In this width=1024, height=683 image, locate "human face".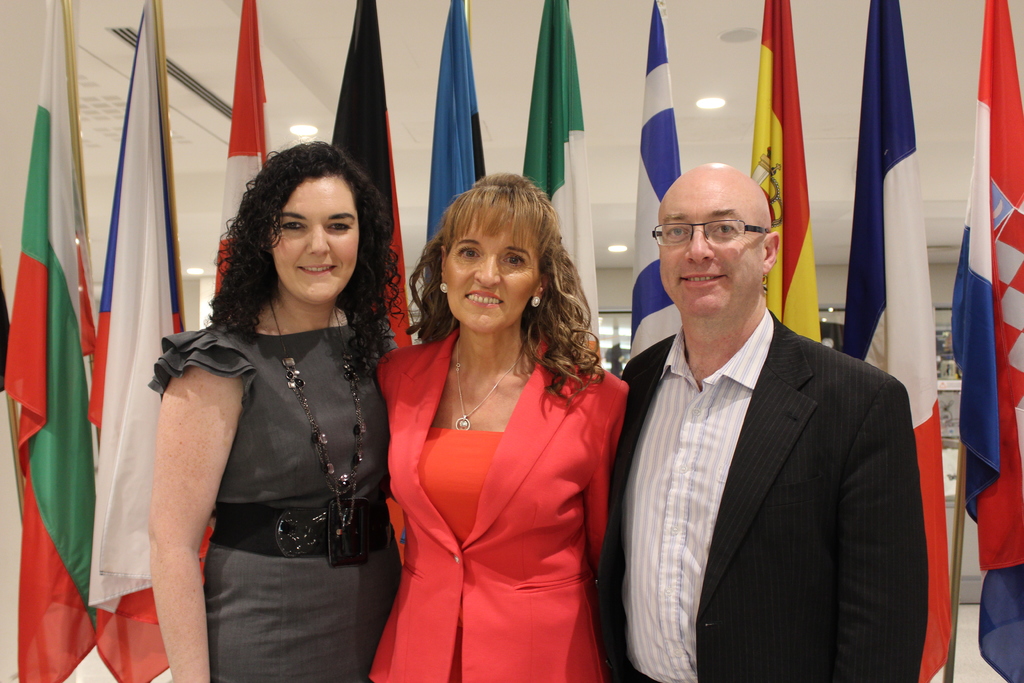
Bounding box: 271 175 356 302.
